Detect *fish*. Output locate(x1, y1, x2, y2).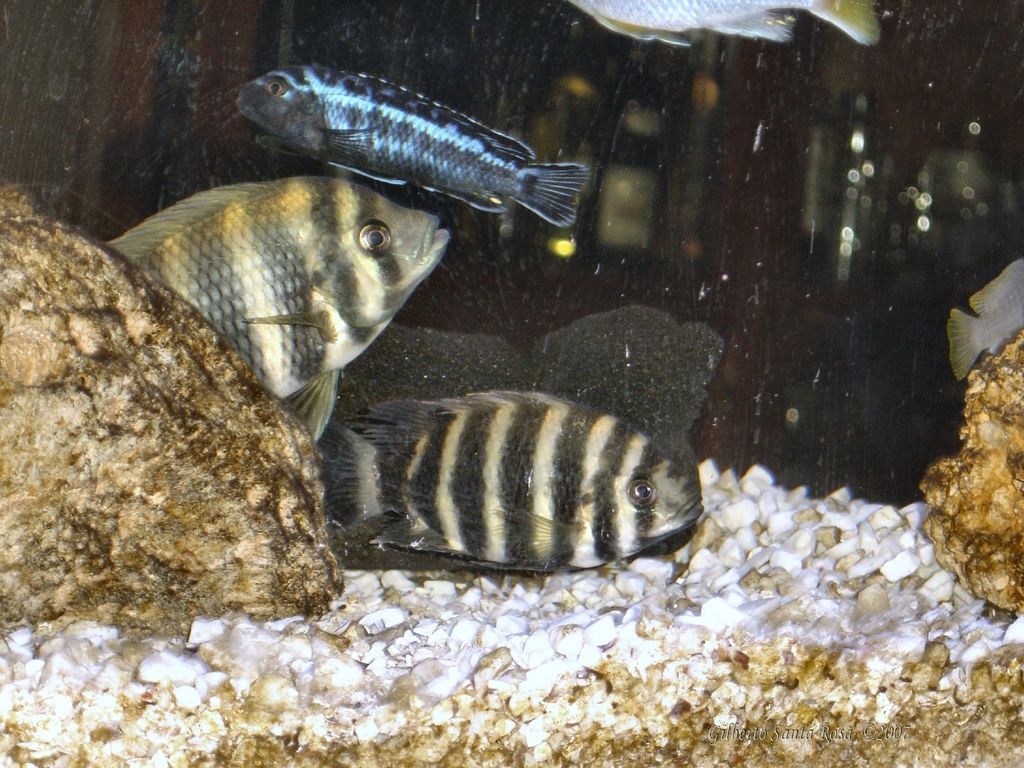
locate(102, 175, 450, 449).
